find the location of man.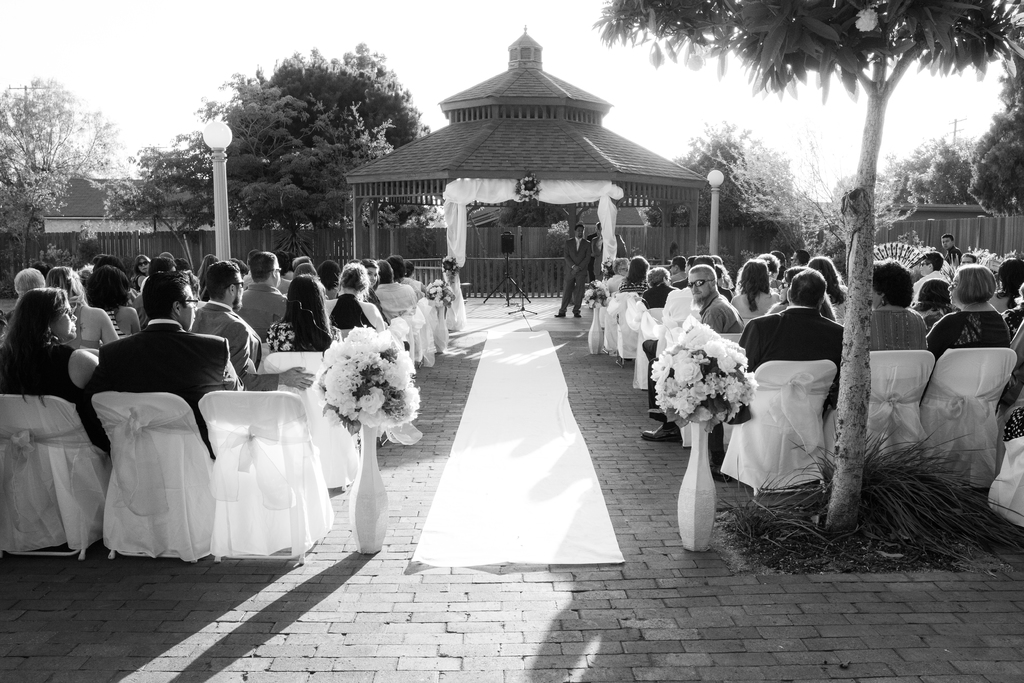
Location: detection(372, 256, 415, 320).
